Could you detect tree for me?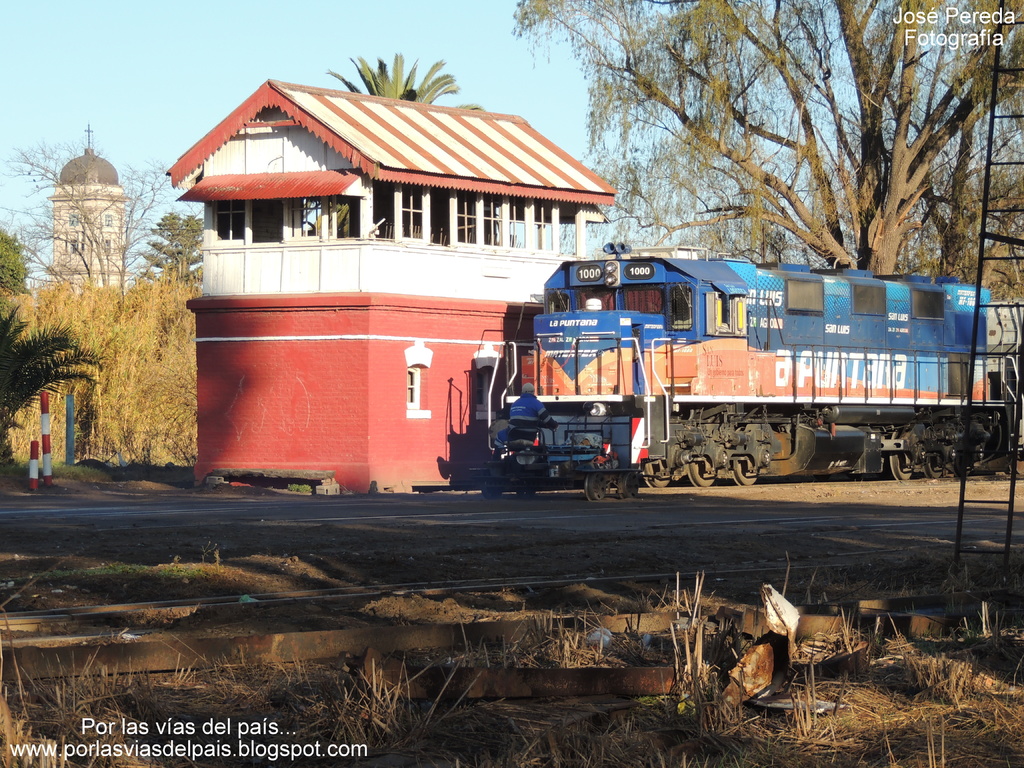
Detection result: 574/44/1019/283.
